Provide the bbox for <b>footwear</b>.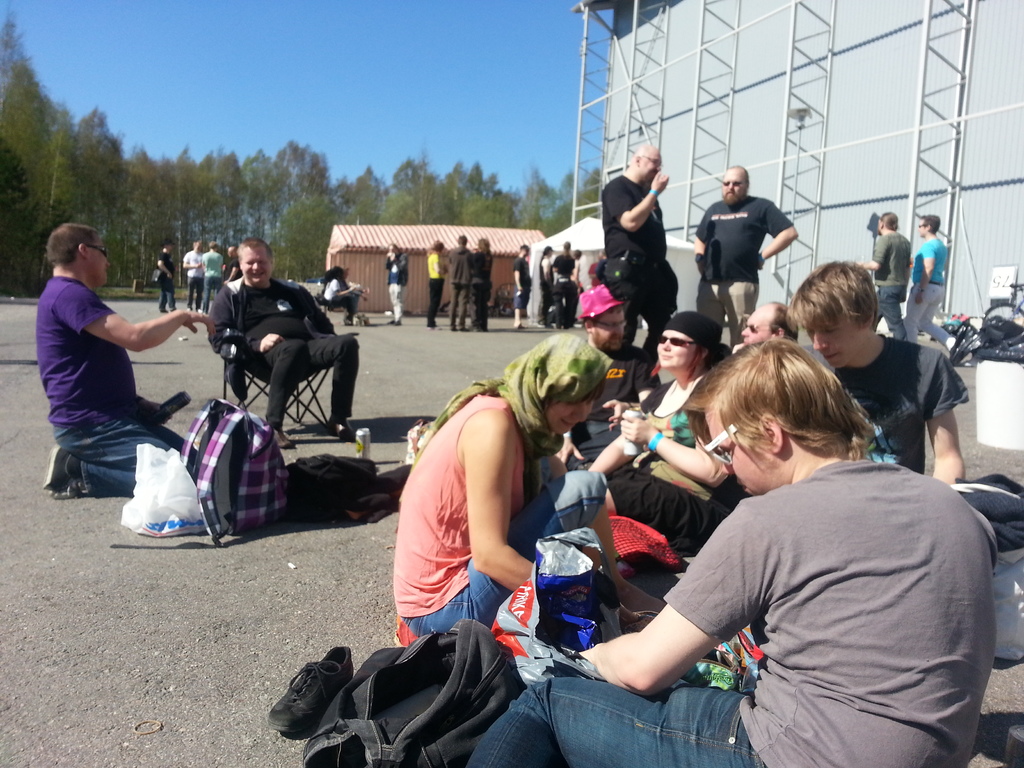
328/418/355/447.
